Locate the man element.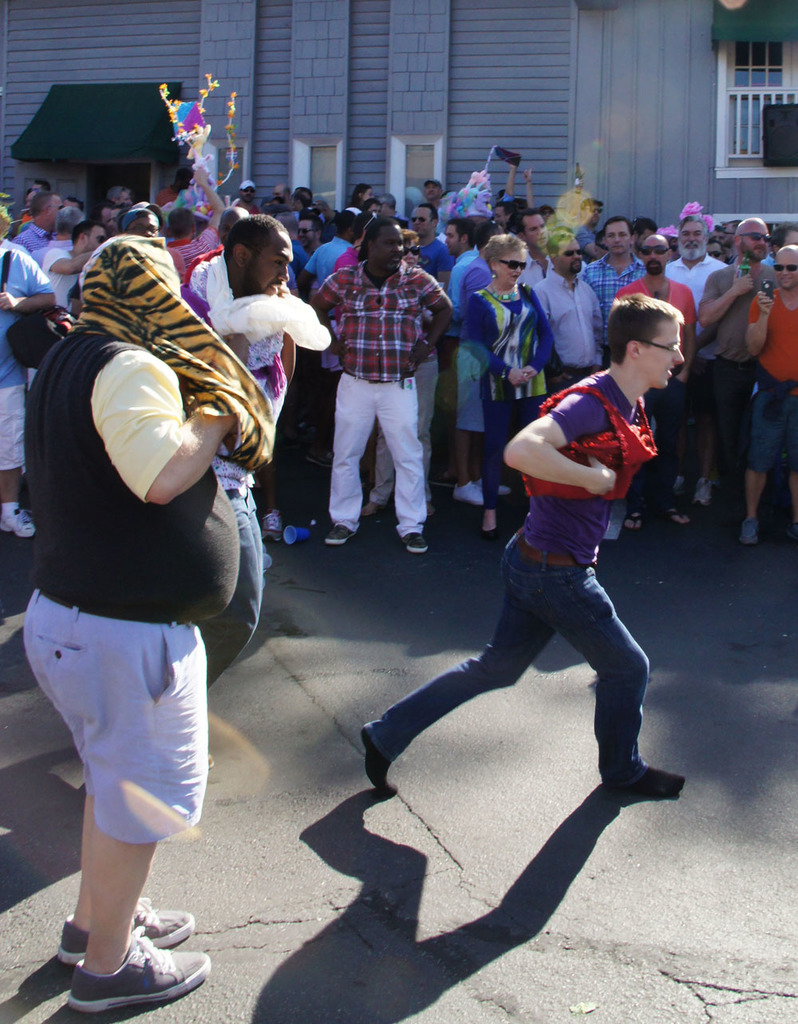
Element bbox: [512,208,554,285].
